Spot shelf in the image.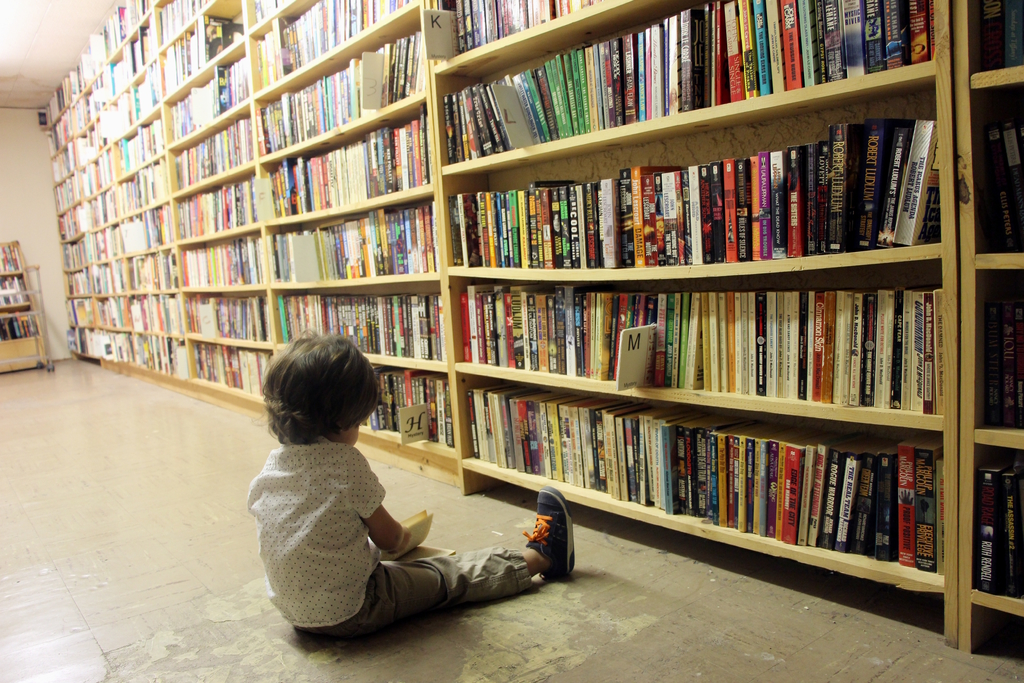
shelf found at bbox=[449, 368, 949, 595].
